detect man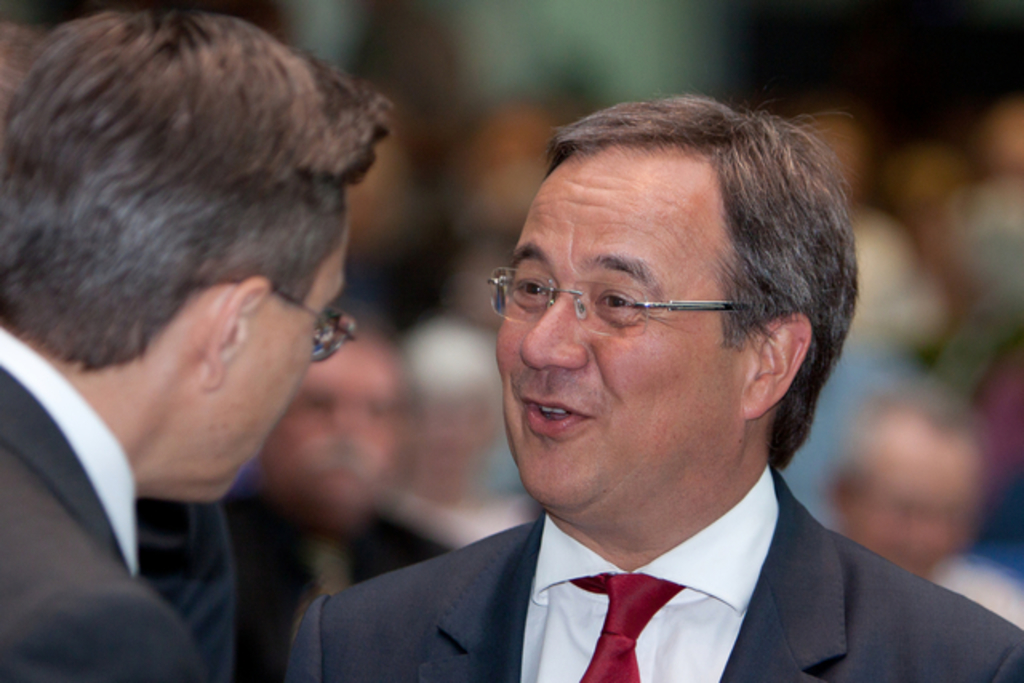
(left=237, top=91, right=1003, bottom=682)
